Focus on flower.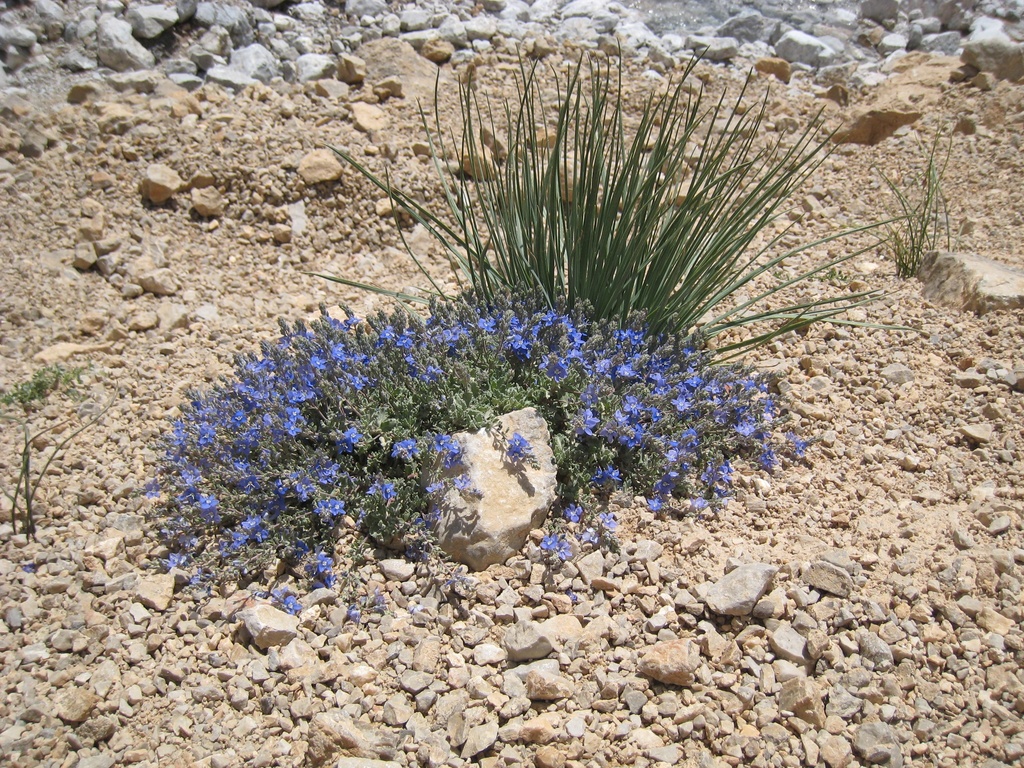
Focused at (x1=553, y1=539, x2=570, y2=560).
